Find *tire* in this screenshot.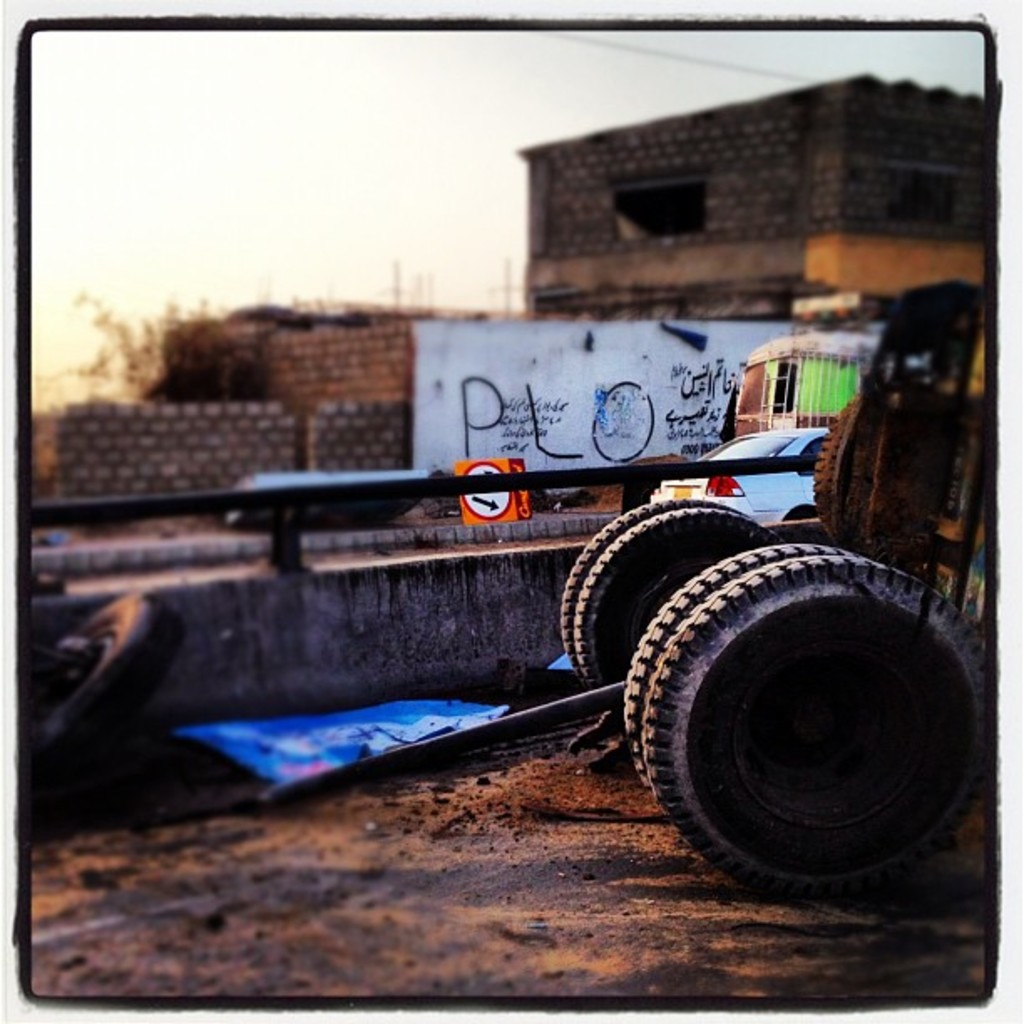
The bounding box for *tire* is region(812, 402, 853, 542).
